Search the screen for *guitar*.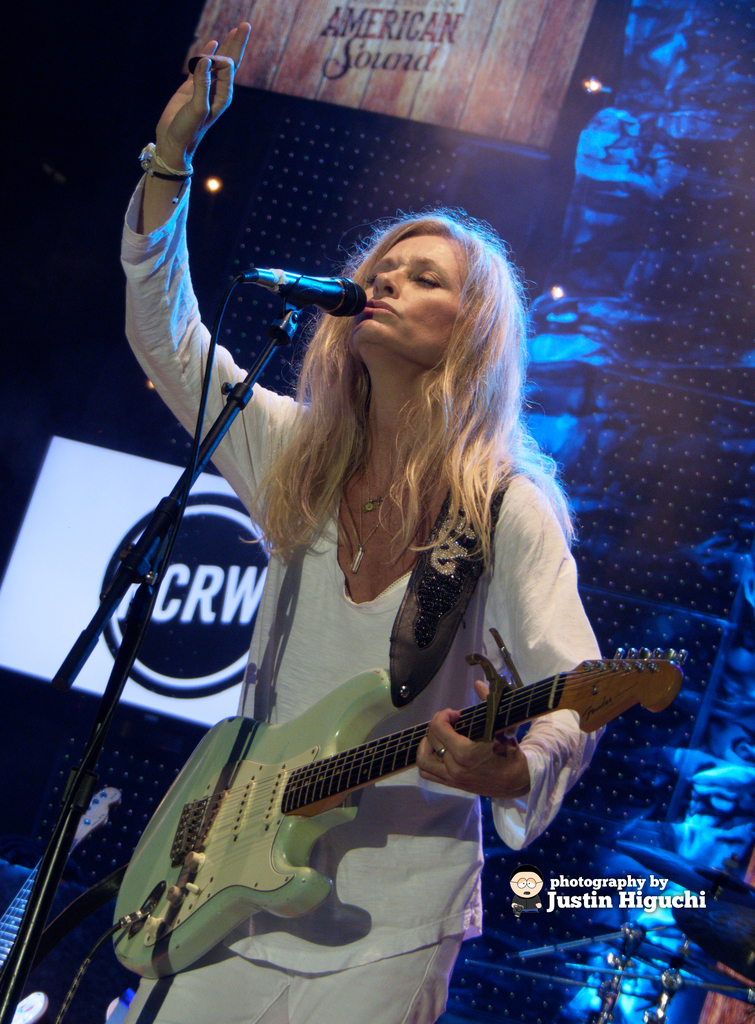
Found at box=[110, 639, 687, 982].
